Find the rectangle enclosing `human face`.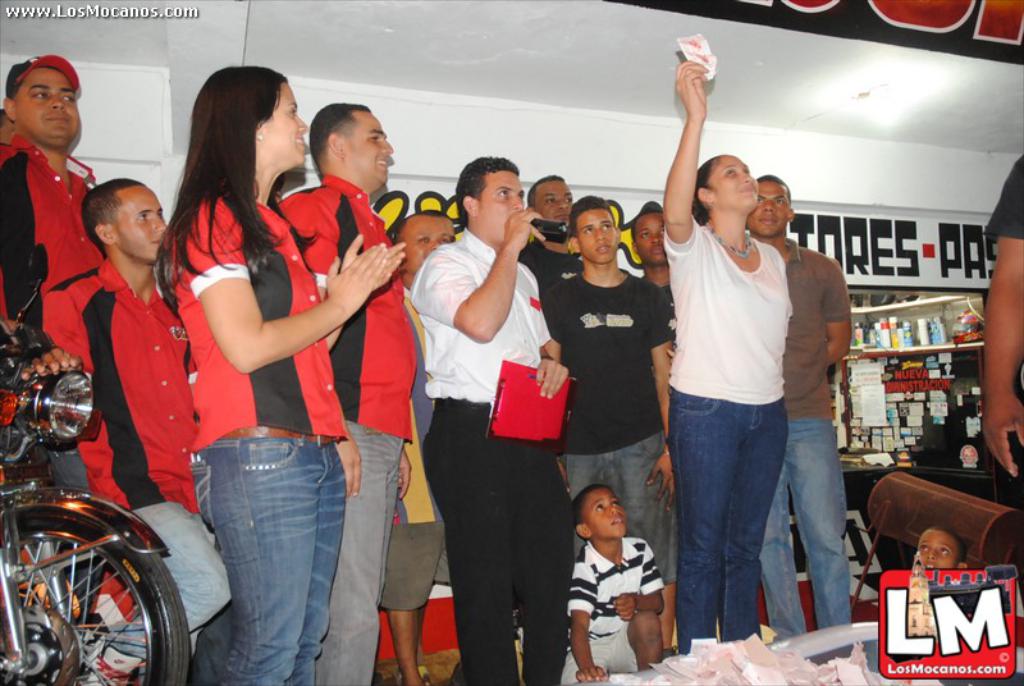
bbox=(919, 530, 959, 570).
